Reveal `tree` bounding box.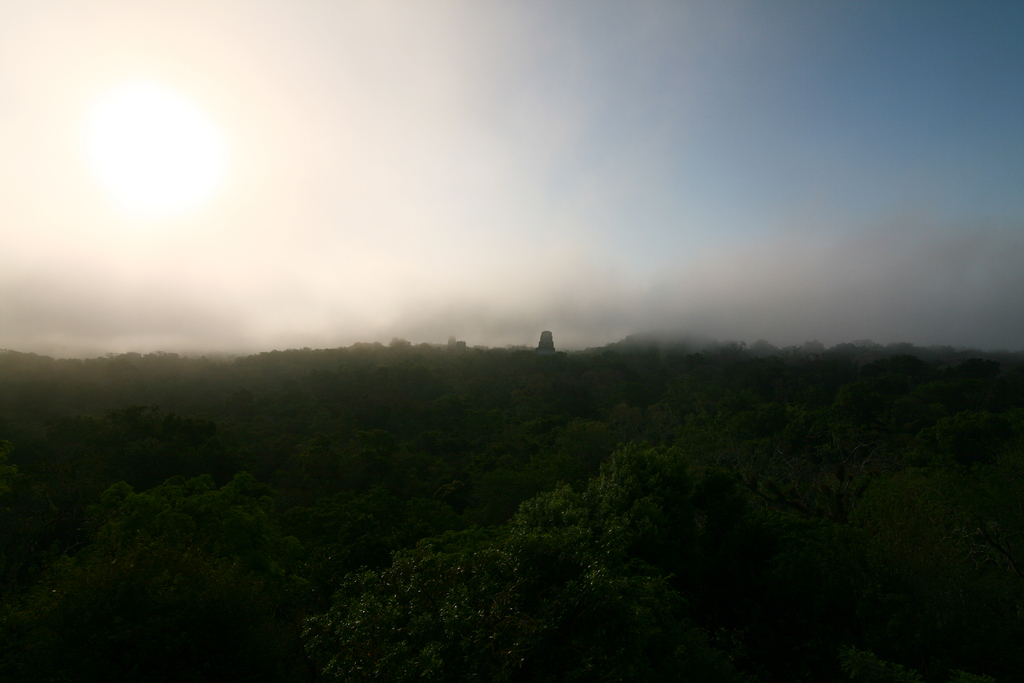
Revealed: BBox(511, 366, 837, 611).
